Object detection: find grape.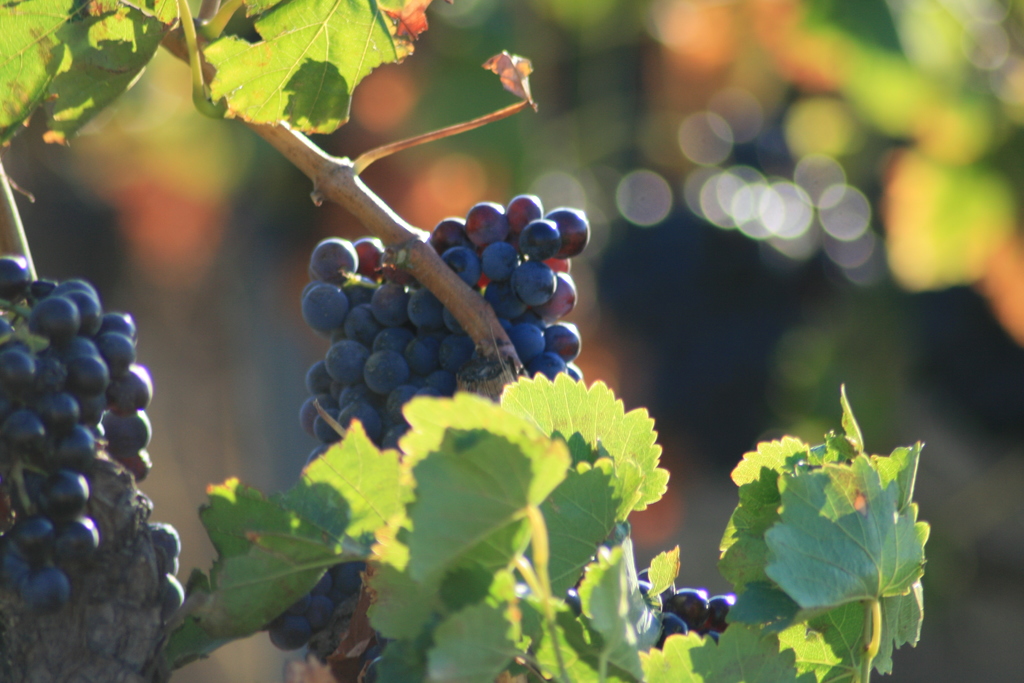
709, 595, 740, 628.
